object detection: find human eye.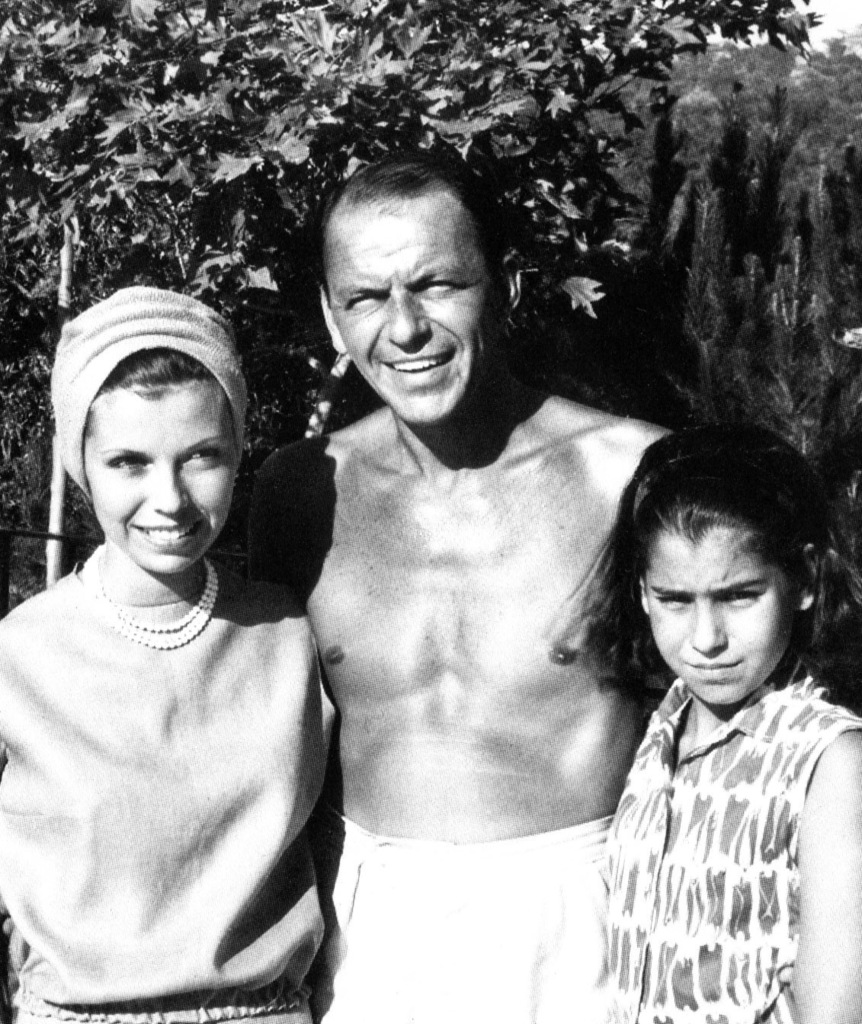
detection(720, 586, 769, 606).
